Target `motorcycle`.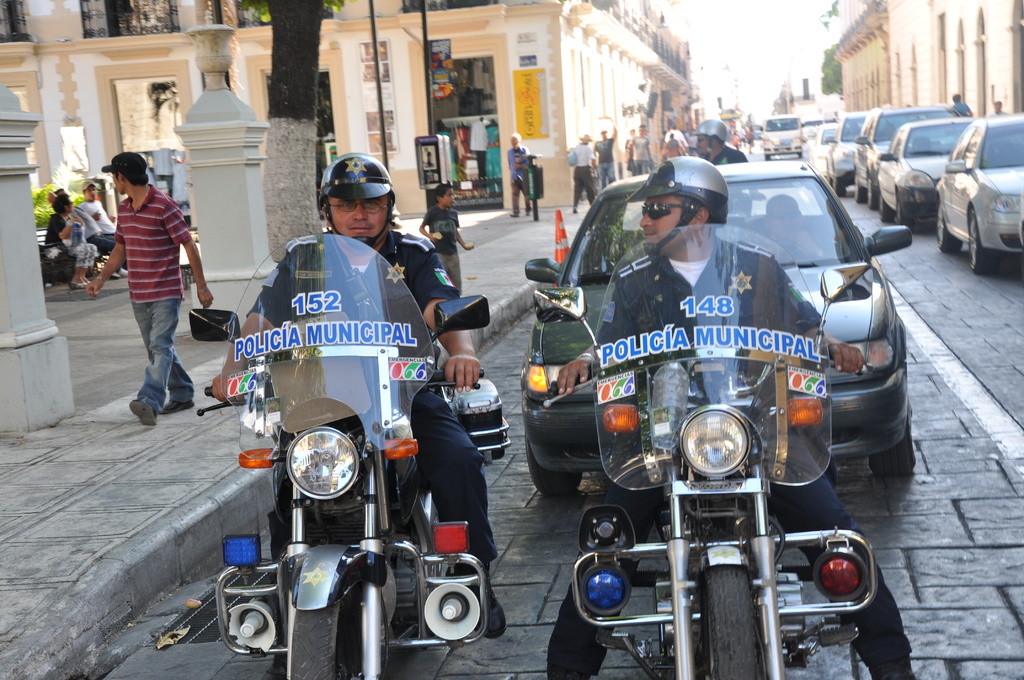
Target region: pyautogui.locateOnScreen(154, 237, 515, 679).
